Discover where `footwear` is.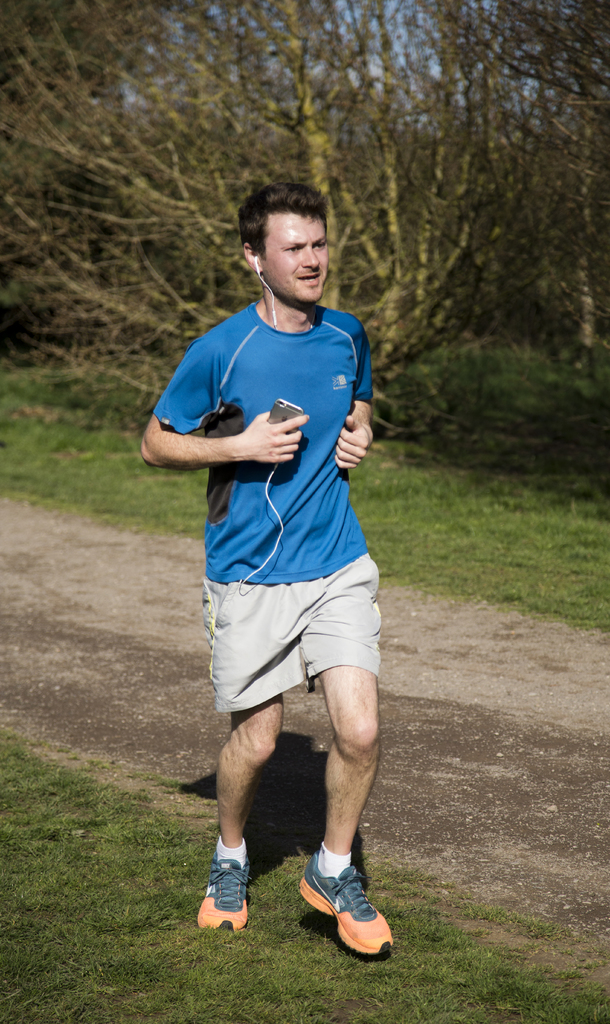
Discovered at <box>293,854,390,965</box>.
